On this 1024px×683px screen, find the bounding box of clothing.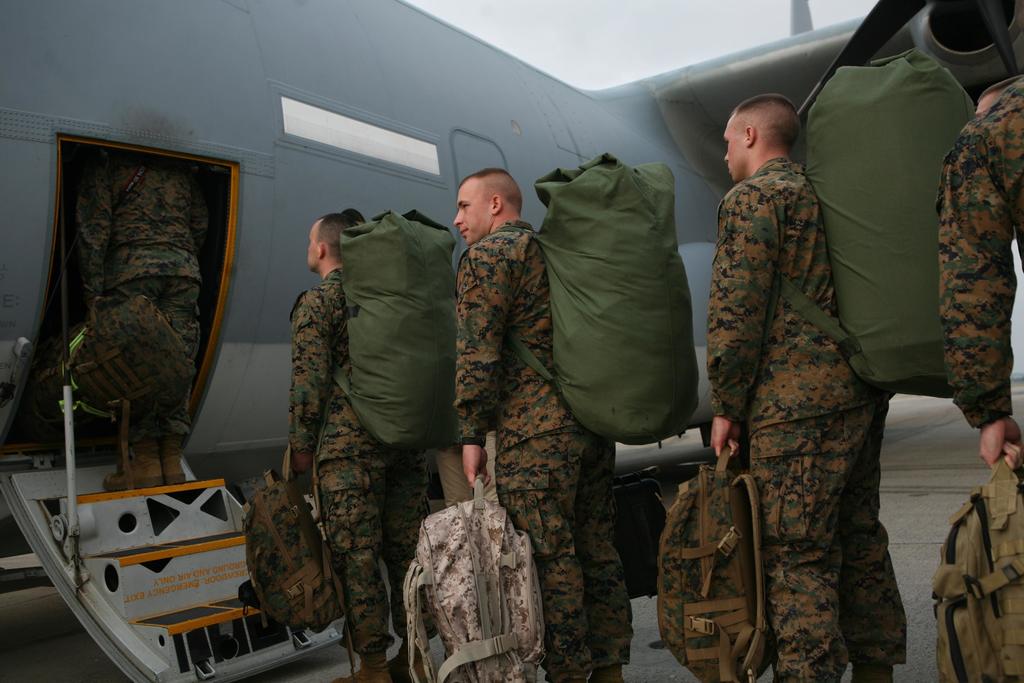
Bounding box: [453,227,626,682].
